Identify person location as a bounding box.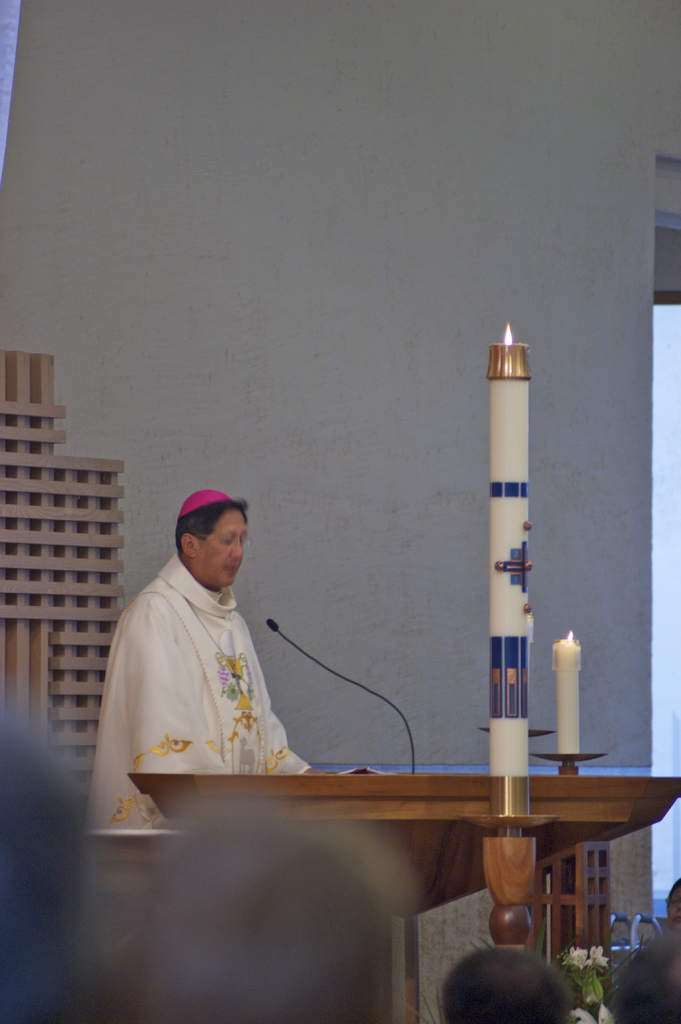
bbox=[601, 925, 680, 1023].
